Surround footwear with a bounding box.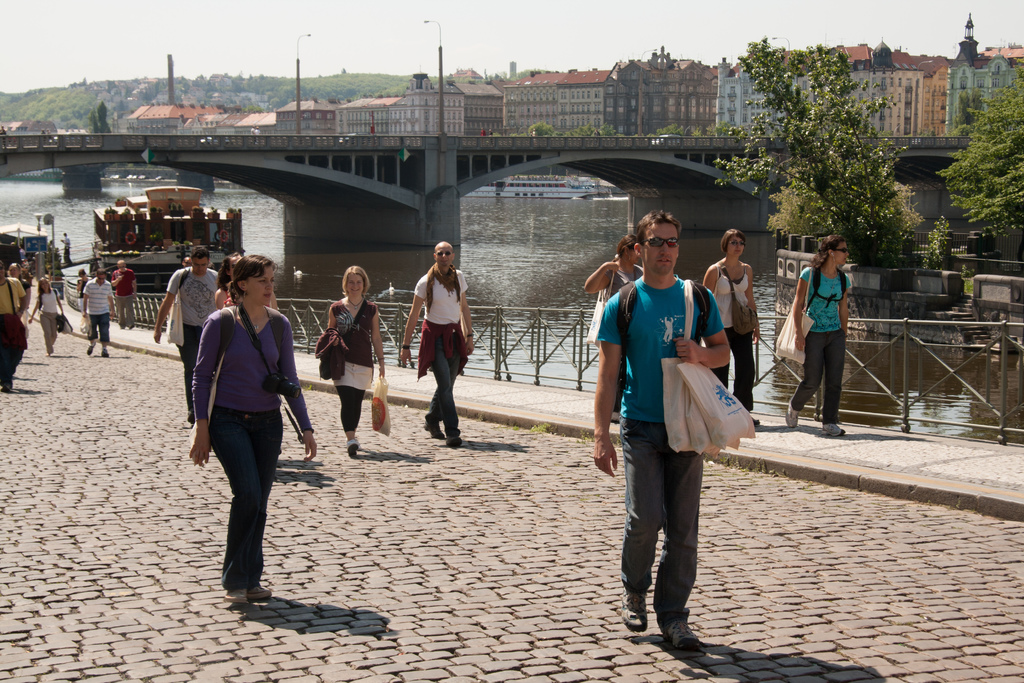
[left=785, top=397, right=799, bottom=430].
